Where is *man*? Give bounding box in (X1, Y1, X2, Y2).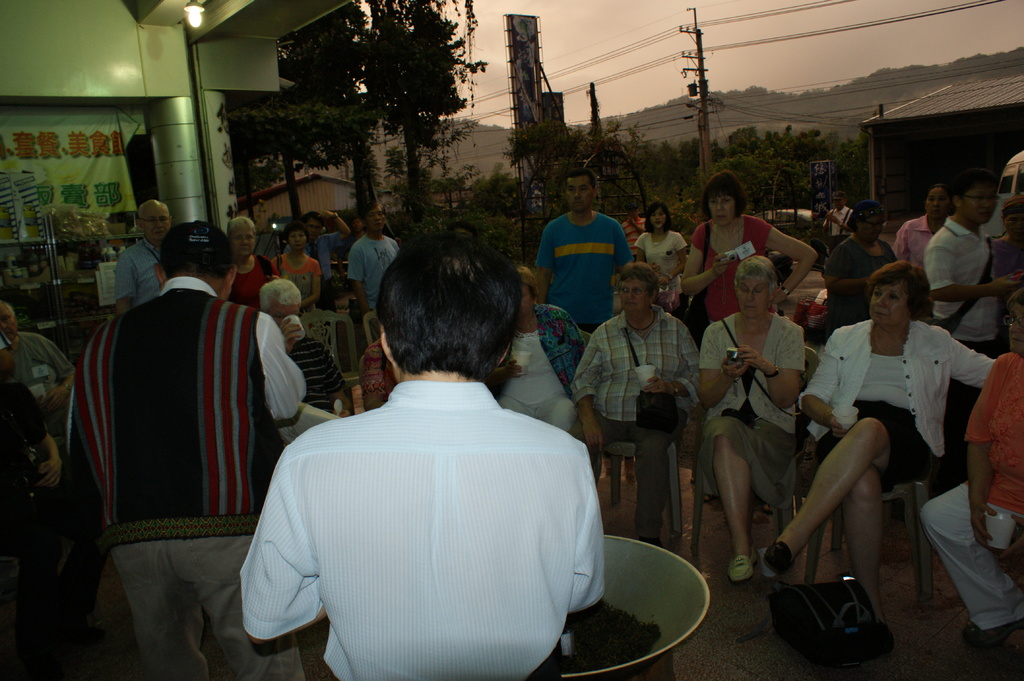
(259, 273, 353, 417).
